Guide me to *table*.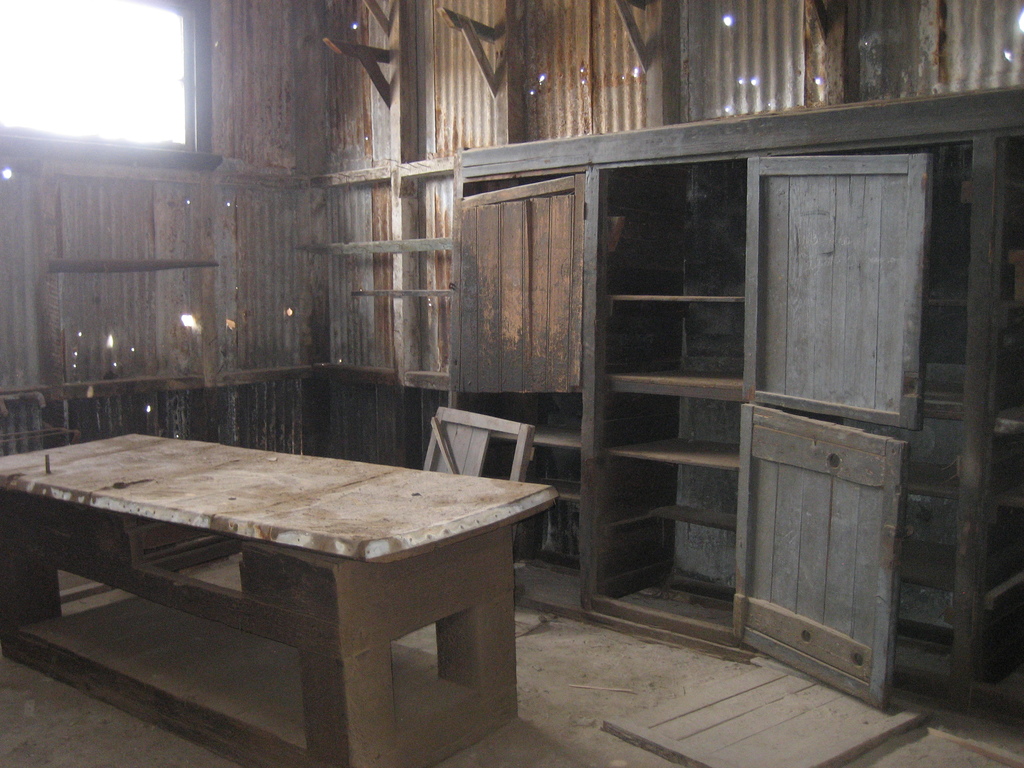
Guidance: 25:415:548:746.
